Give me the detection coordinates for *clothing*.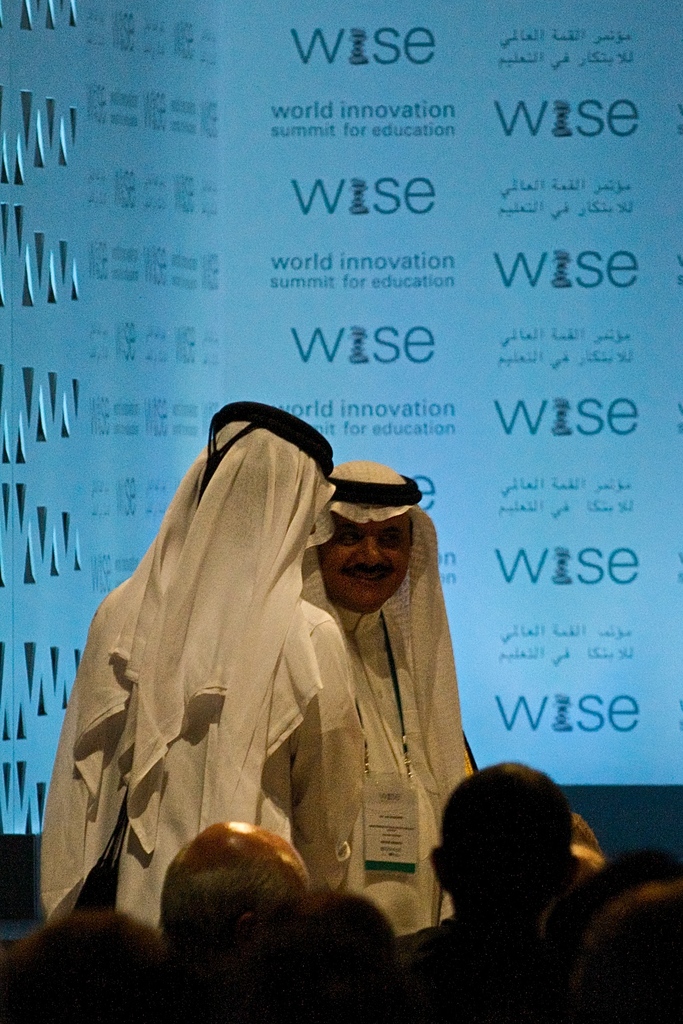
254,456,474,897.
